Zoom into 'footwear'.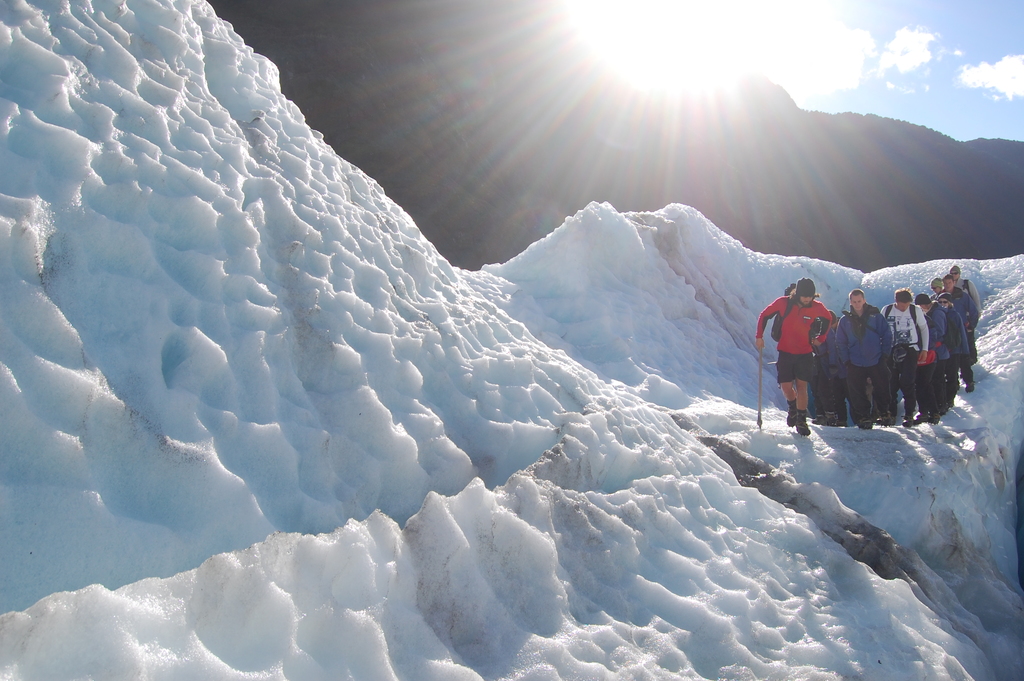
Zoom target: l=835, t=417, r=852, b=426.
